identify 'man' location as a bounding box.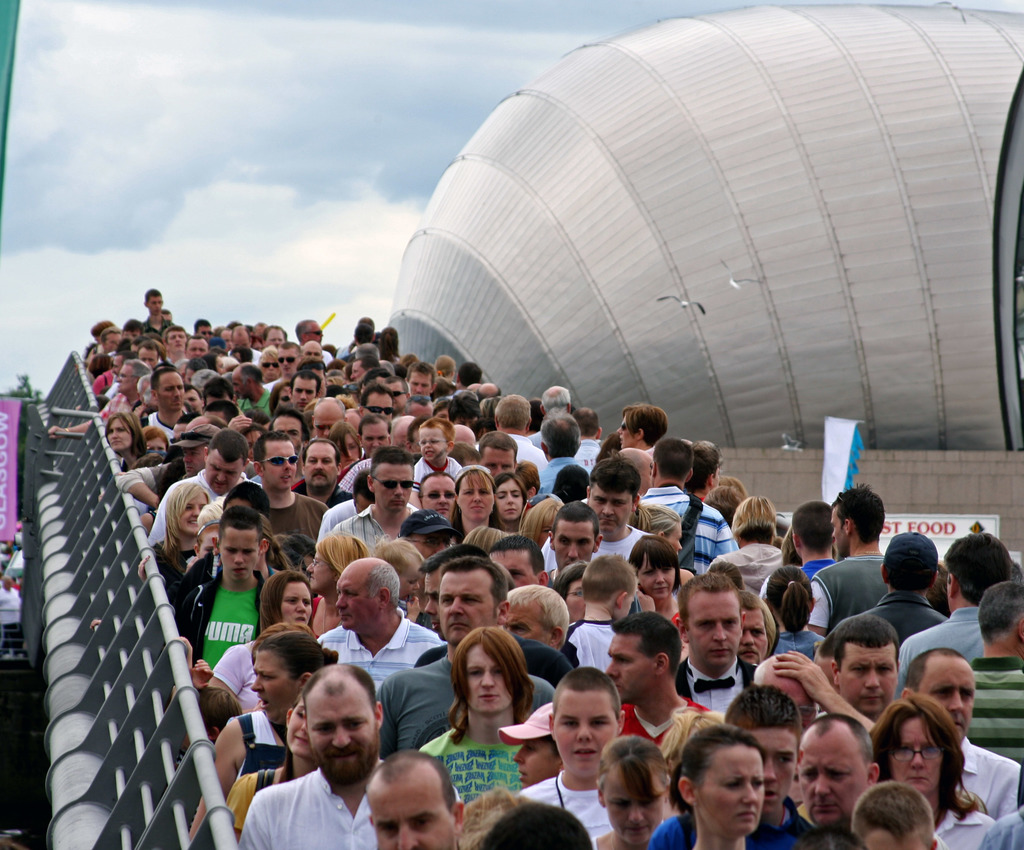
select_region(893, 646, 1023, 817).
